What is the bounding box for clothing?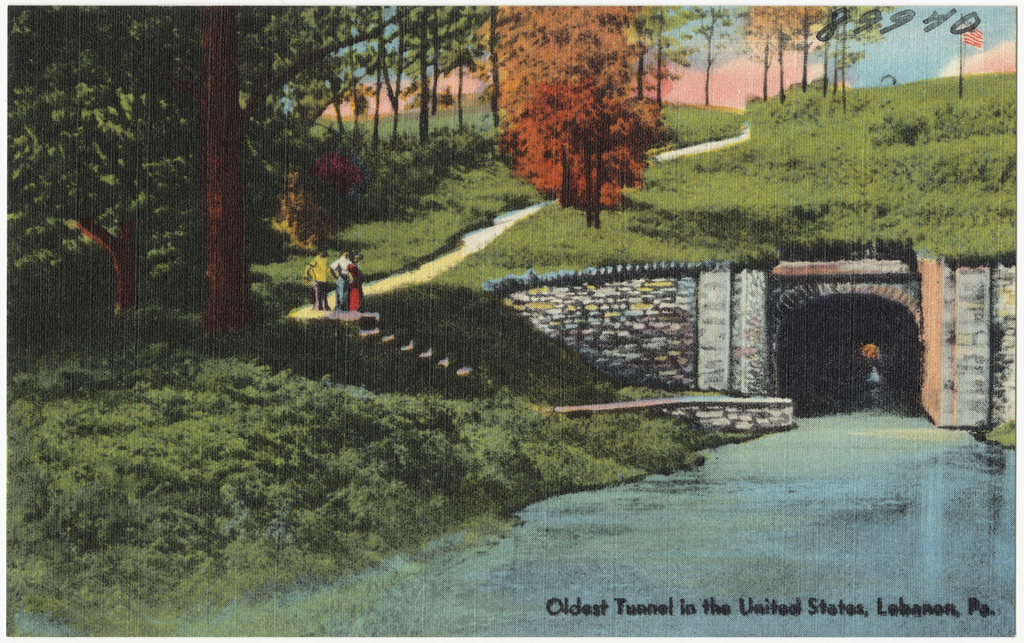
(left=333, top=255, right=349, bottom=306).
